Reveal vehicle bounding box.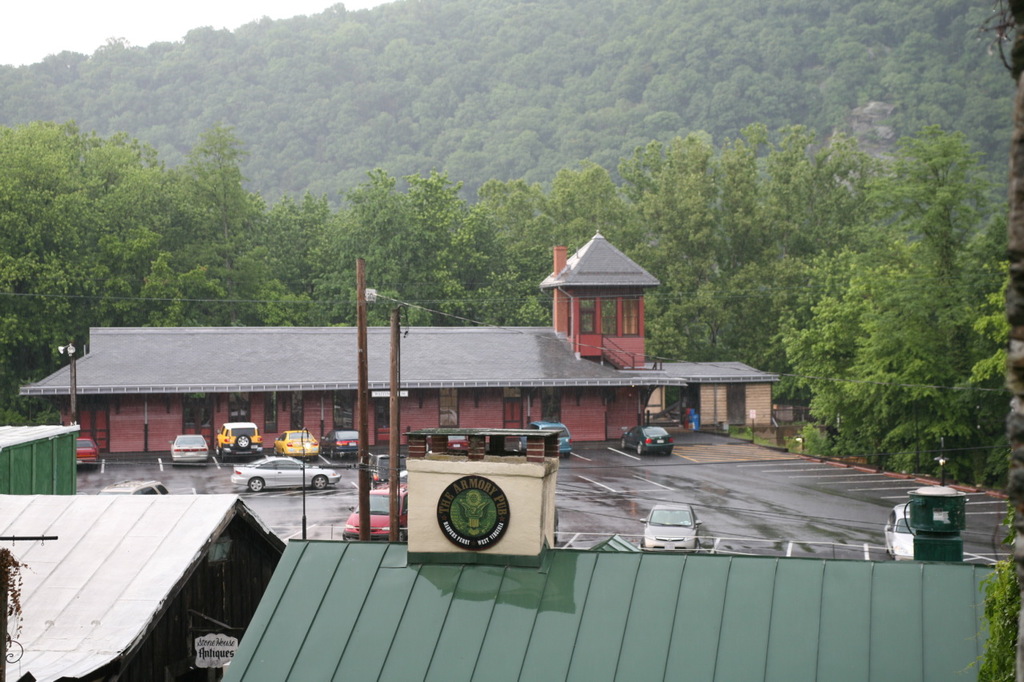
Revealed: Rect(344, 479, 410, 540).
